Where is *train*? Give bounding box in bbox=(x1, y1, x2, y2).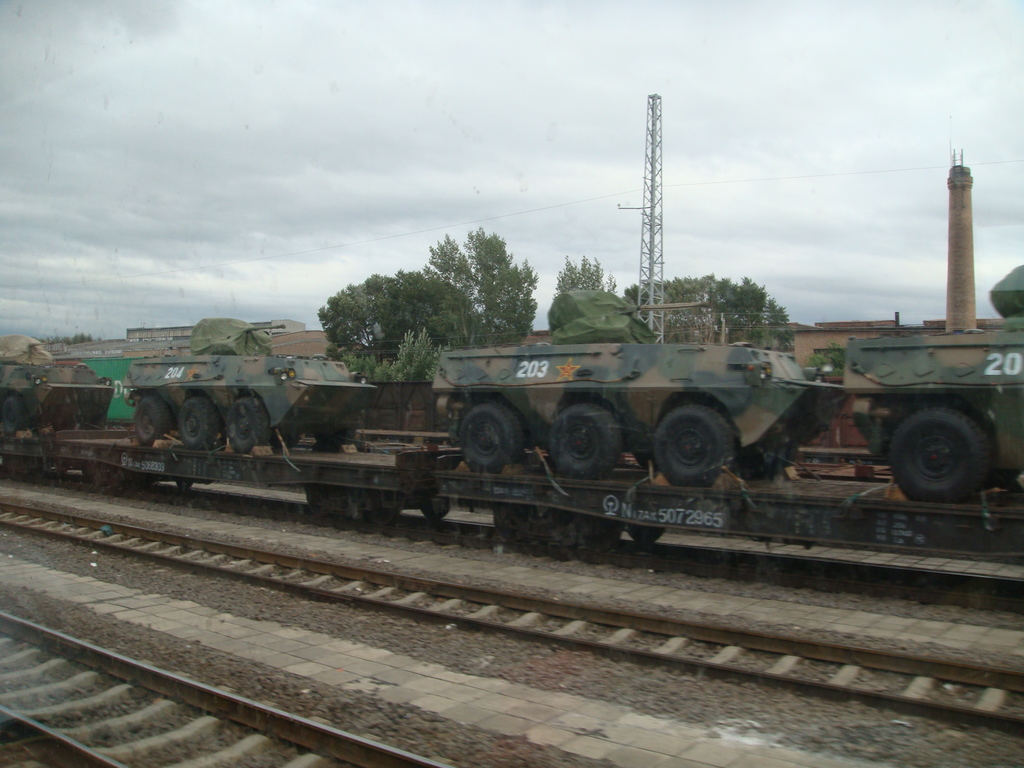
bbox=(0, 335, 1023, 607).
